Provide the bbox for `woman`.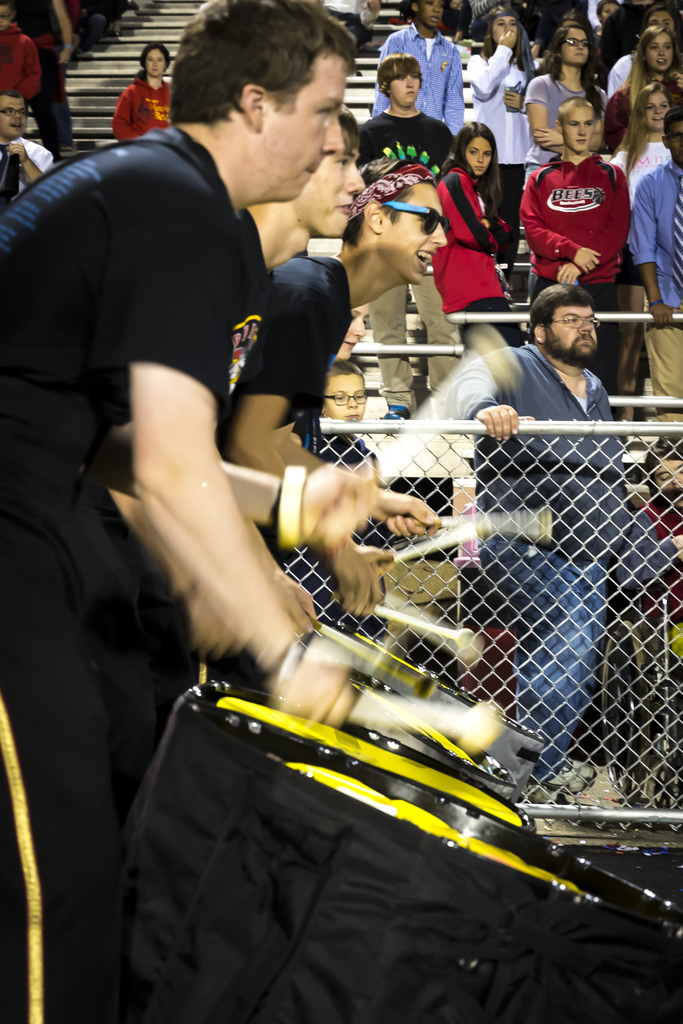
433:118:514:344.
